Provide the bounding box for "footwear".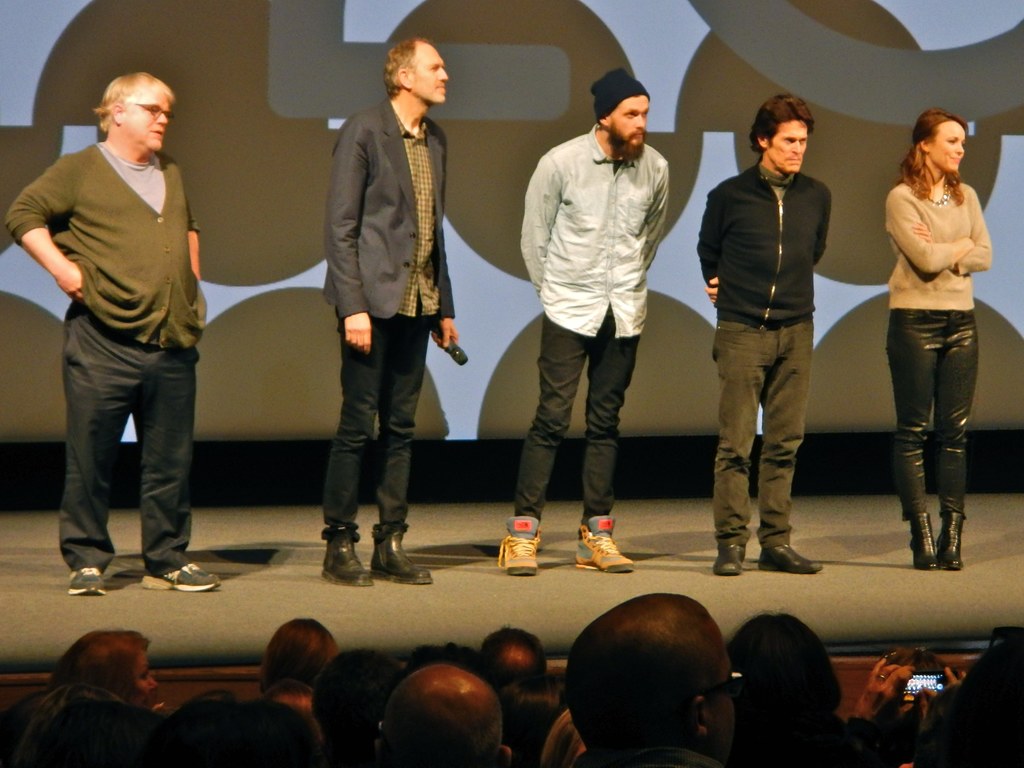
l=572, t=513, r=632, b=575.
